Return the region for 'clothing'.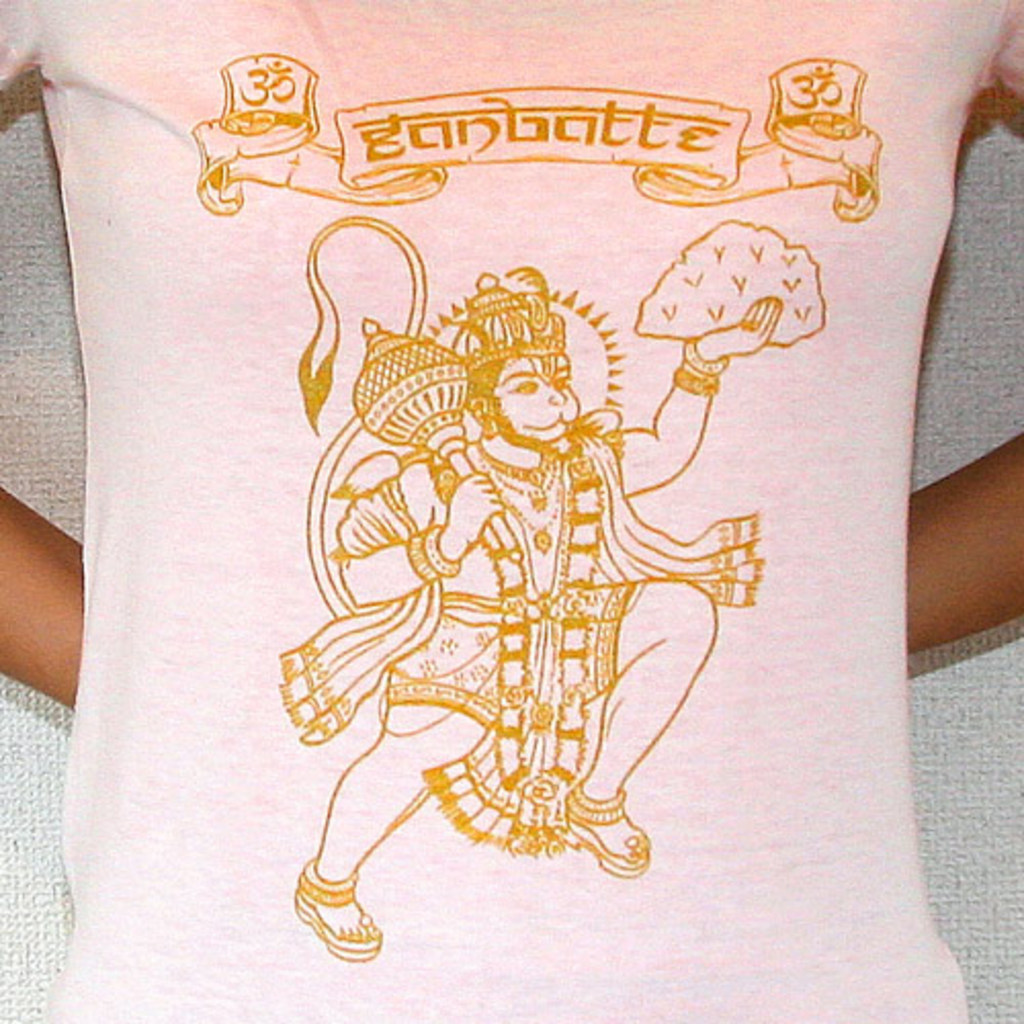
274,580,635,743.
